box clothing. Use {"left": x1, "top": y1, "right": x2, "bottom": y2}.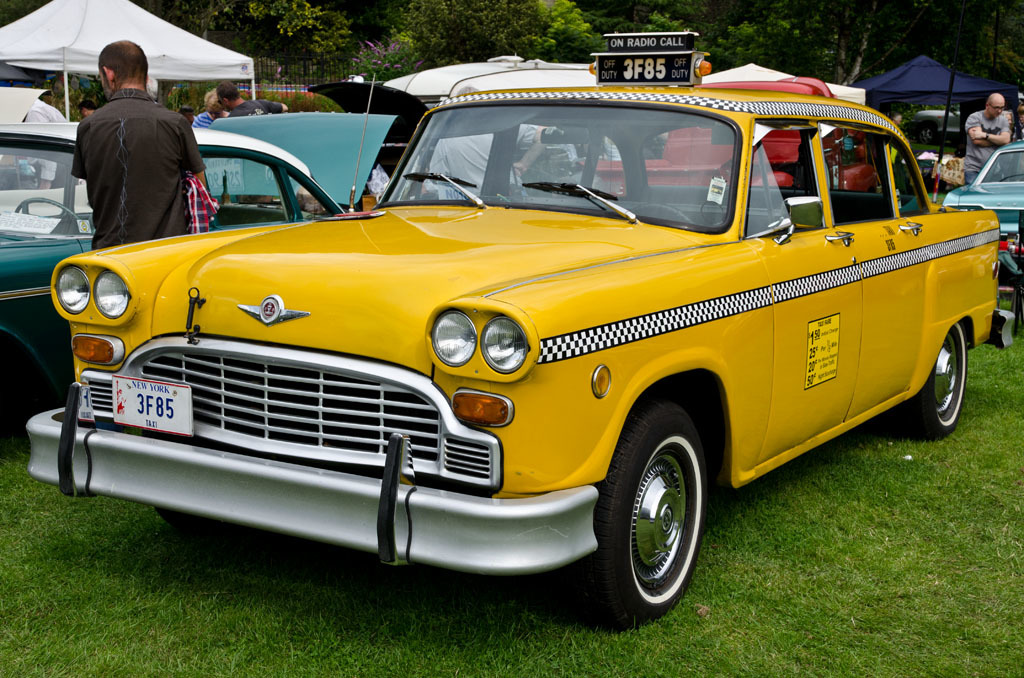
{"left": 963, "top": 107, "right": 1012, "bottom": 192}.
